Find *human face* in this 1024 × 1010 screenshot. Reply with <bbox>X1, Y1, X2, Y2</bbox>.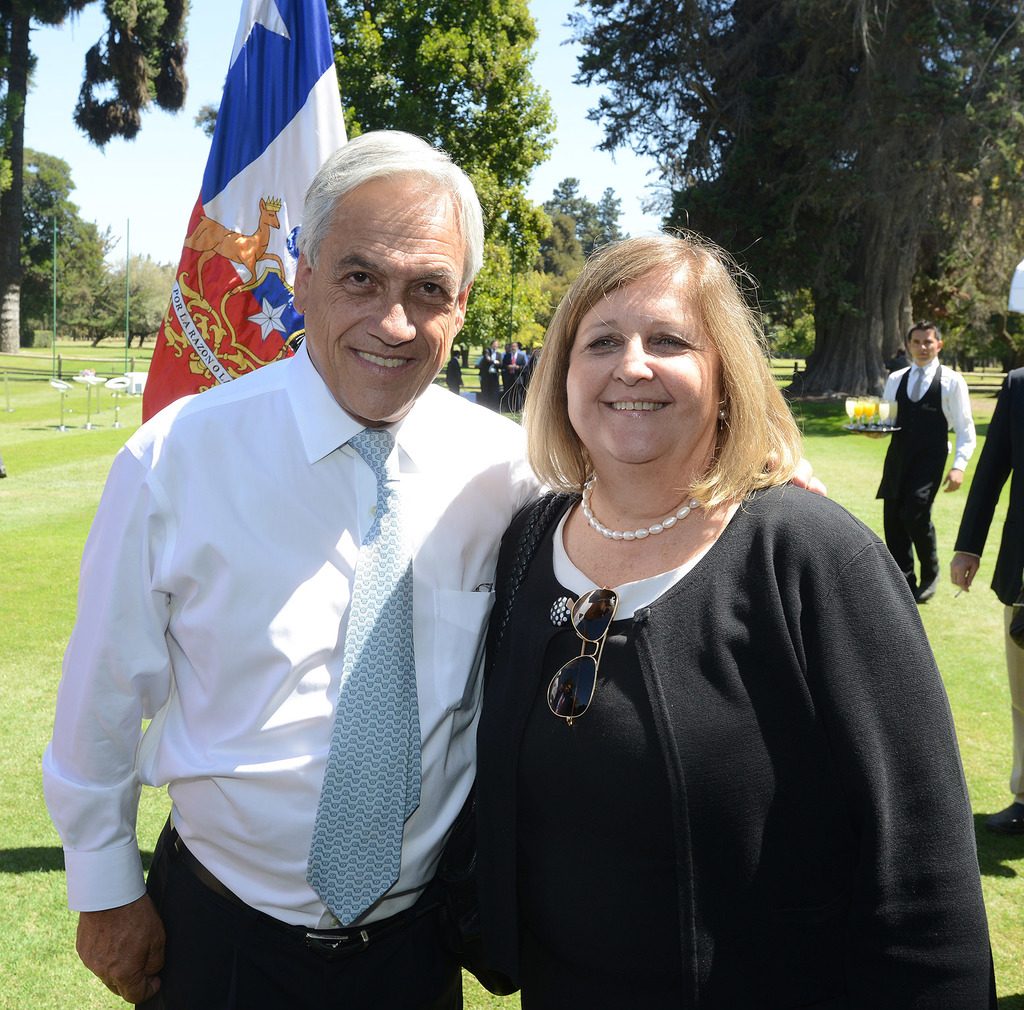
<bbox>910, 328, 936, 363</bbox>.
